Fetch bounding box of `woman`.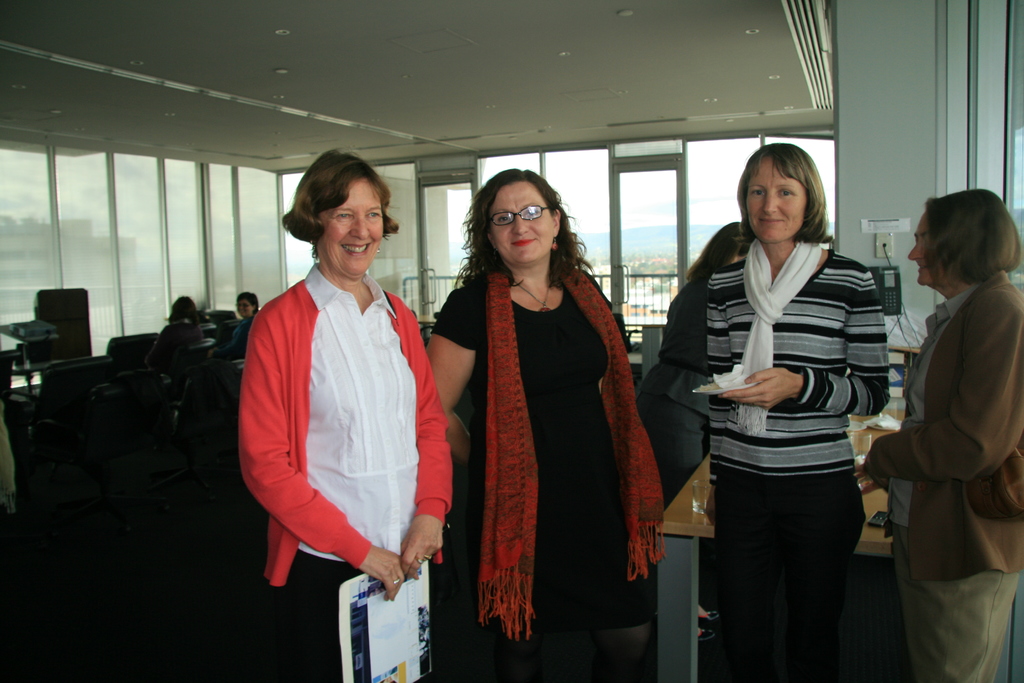
Bbox: x1=426, y1=168, x2=671, y2=682.
